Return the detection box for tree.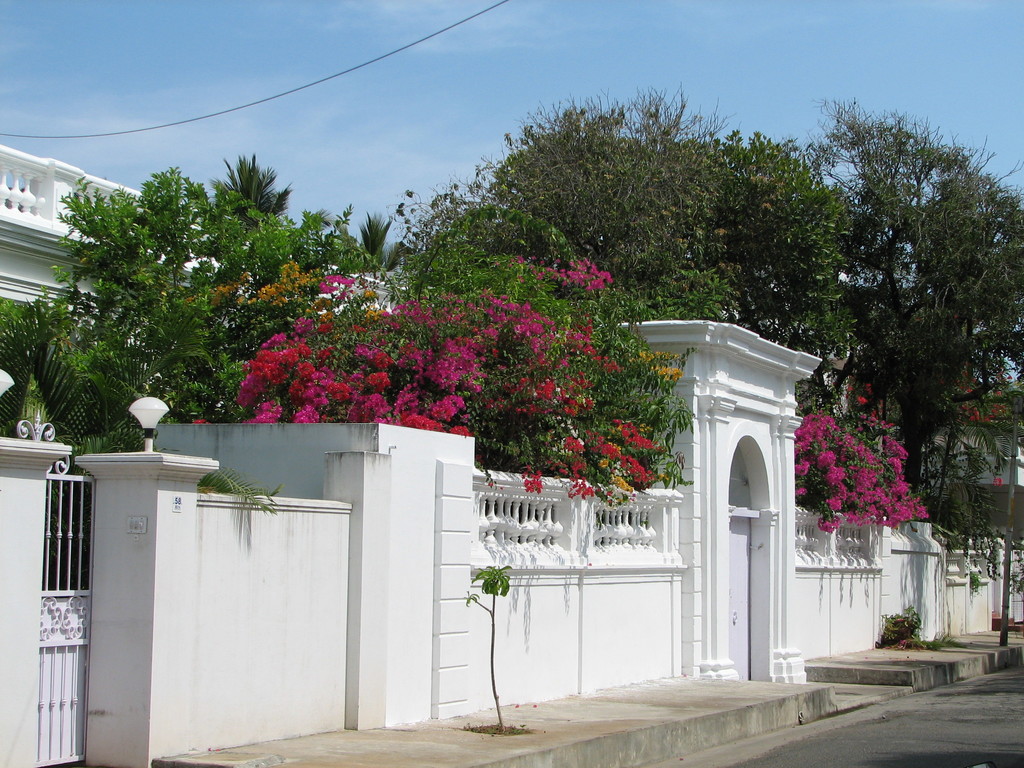
(x1=814, y1=93, x2=1023, y2=502).
